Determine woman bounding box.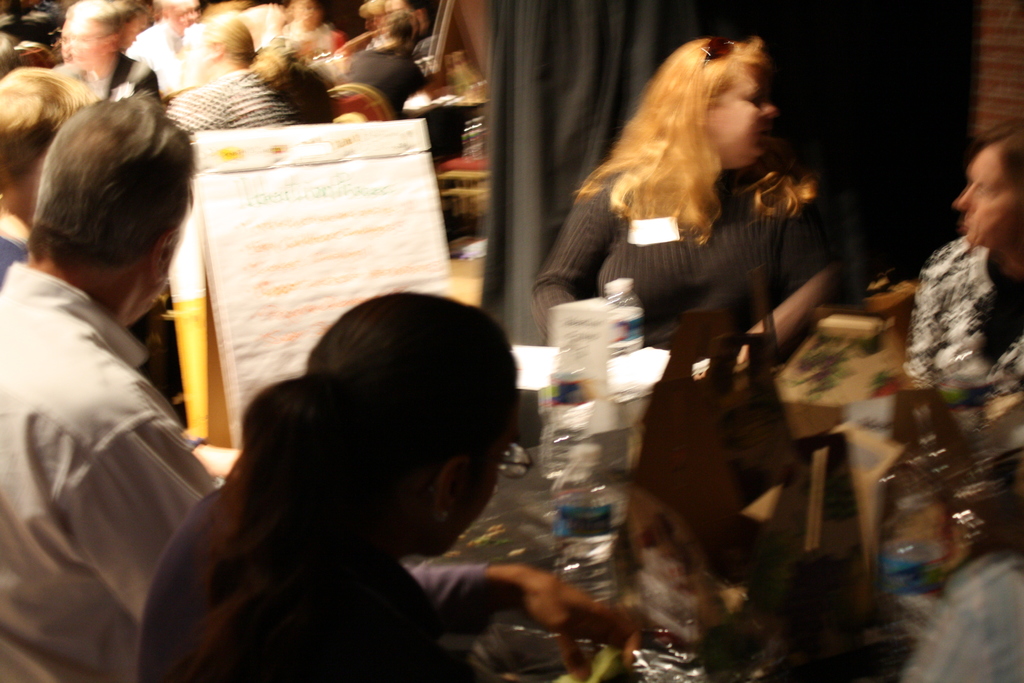
Determined: <box>130,288,645,682</box>.
